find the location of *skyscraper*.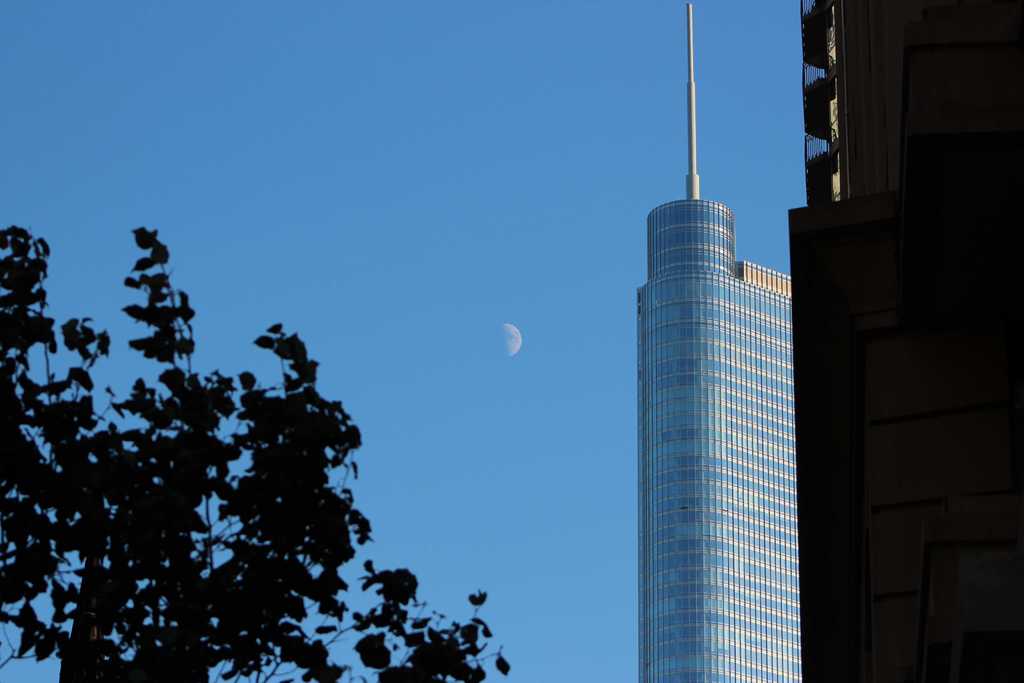
Location: x1=778, y1=0, x2=1023, y2=682.
